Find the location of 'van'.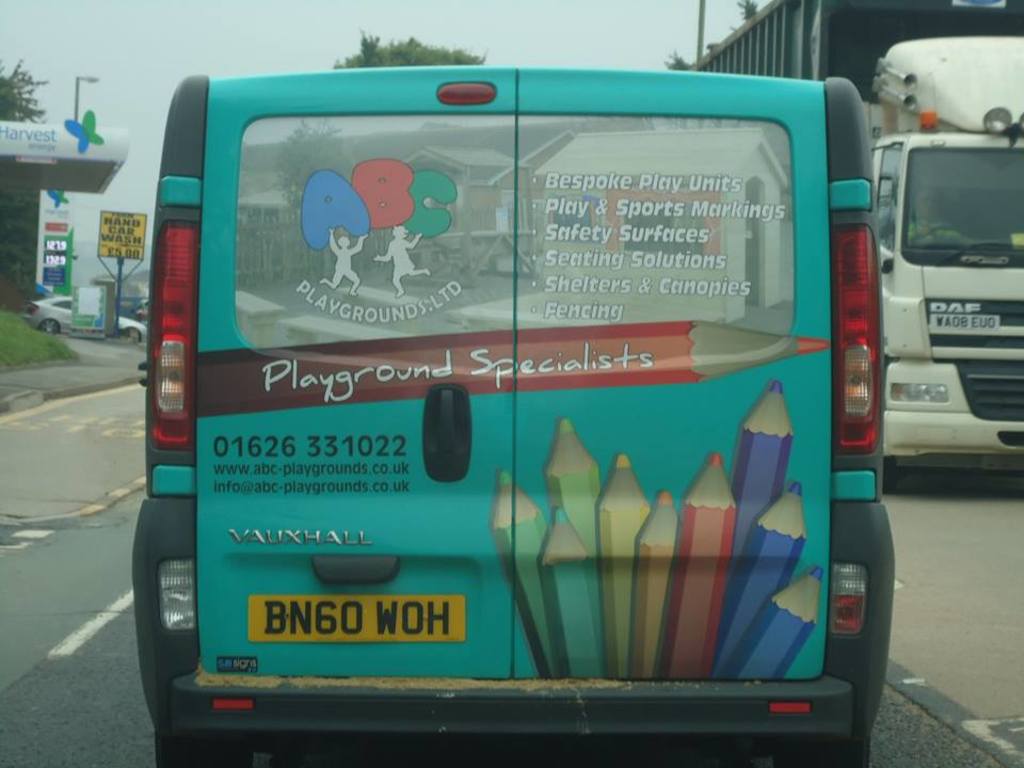
Location: {"left": 128, "top": 65, "right": 901, "bottom": 767}.
